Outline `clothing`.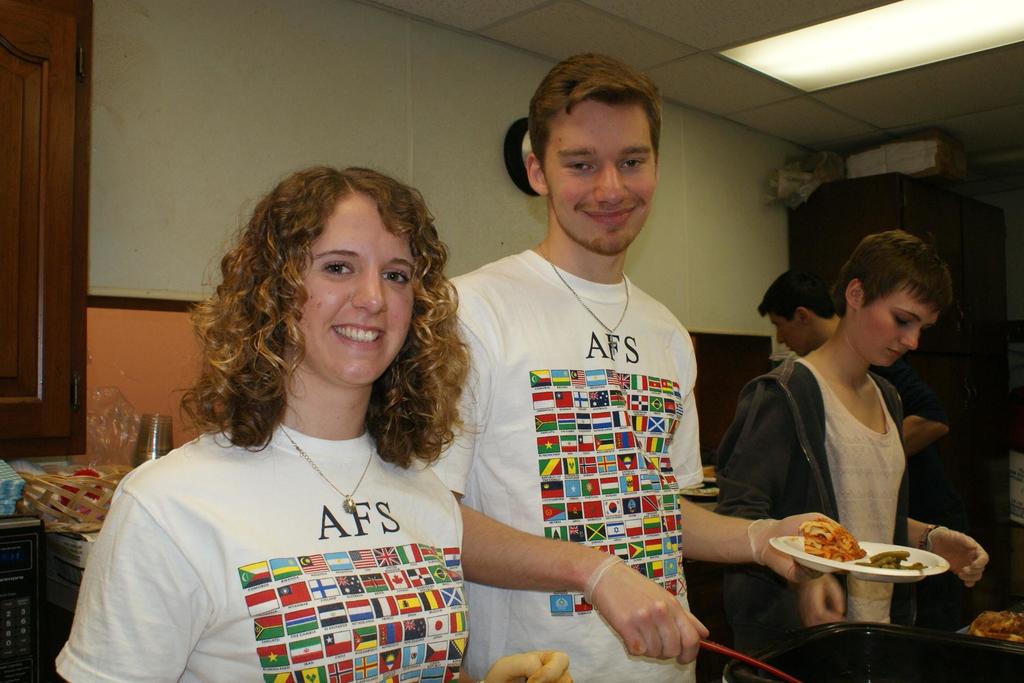
Outline: 49, 412, 470, 682.
